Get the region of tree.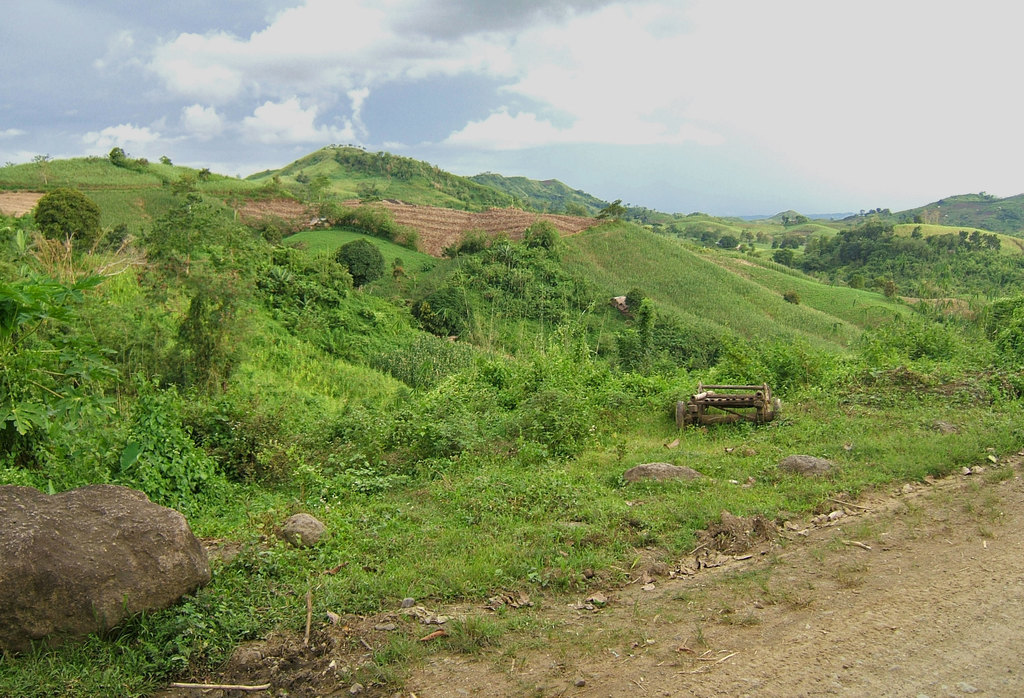
BBox(108, 141, 130, 158).
